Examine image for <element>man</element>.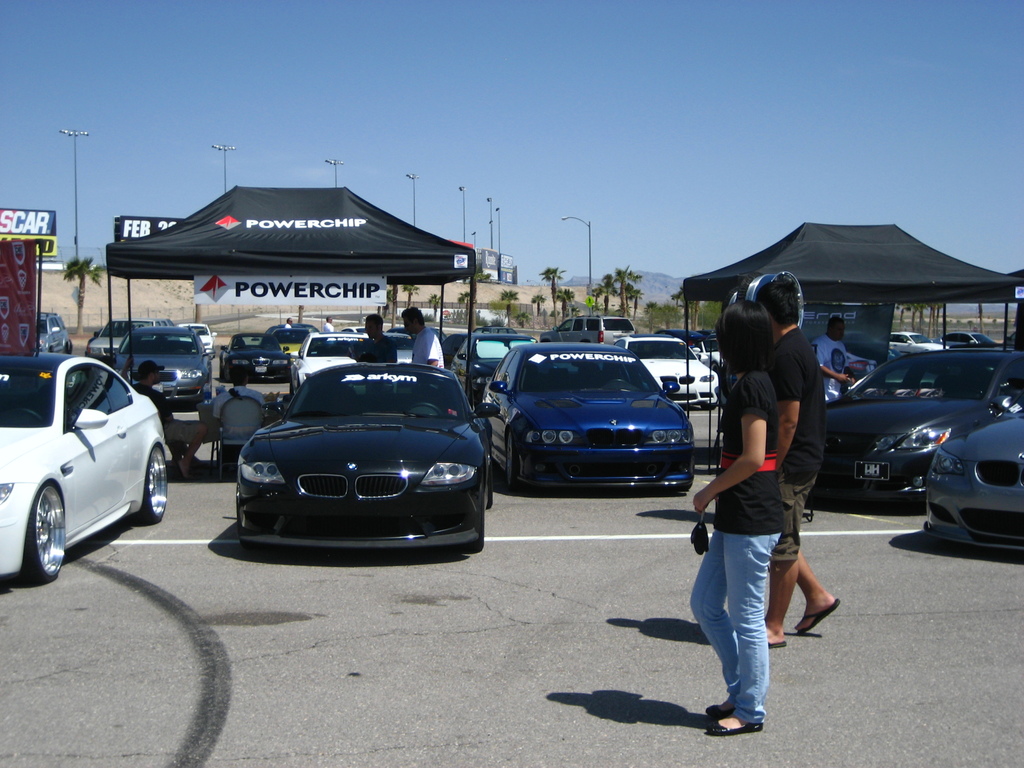
Examination result: {"left": 282, "top": 316, "right": 289, "bottom": 331}.
